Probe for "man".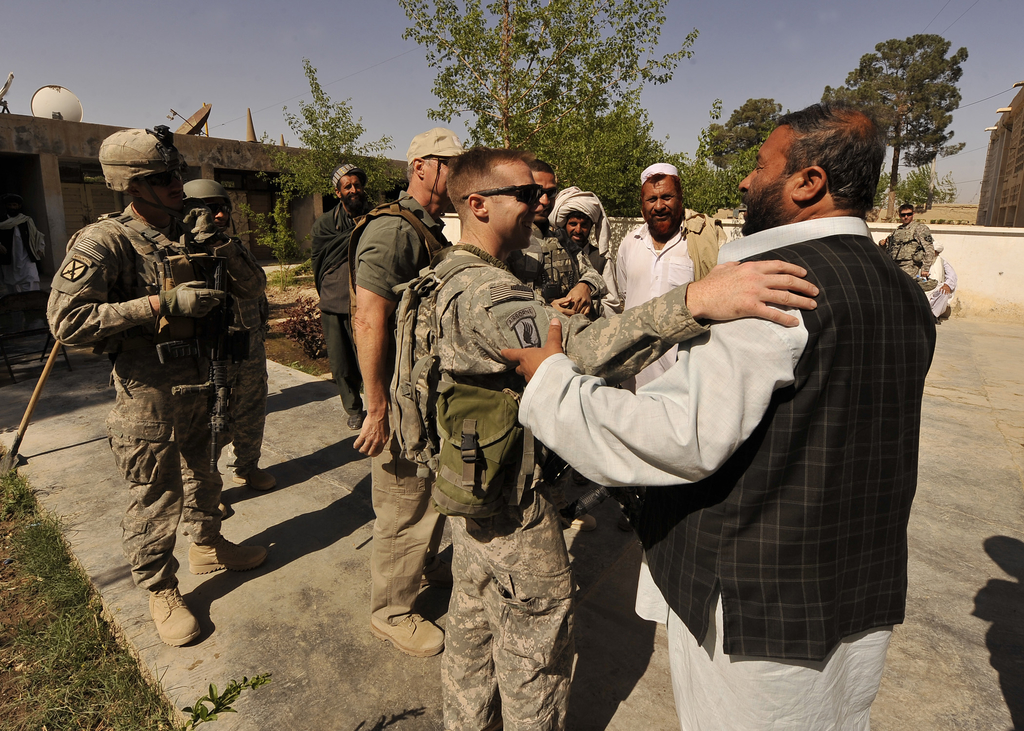
Probe result: <box>182,178,279,510</box>.
